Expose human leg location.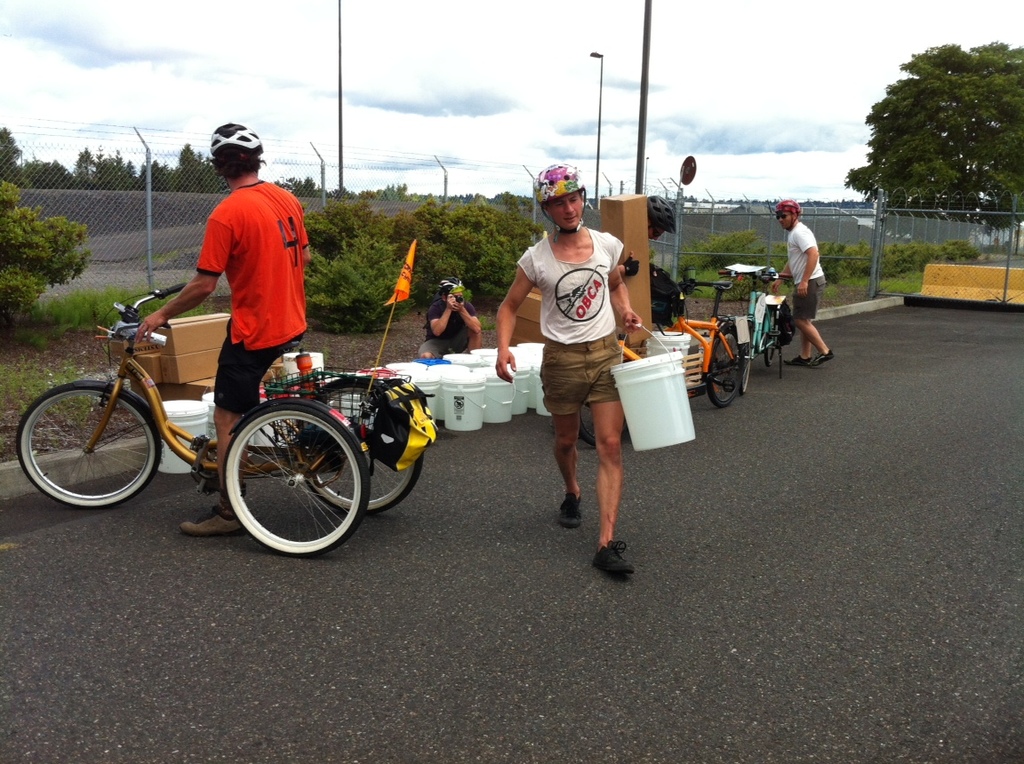
Exposed at 784,283,832,370.
